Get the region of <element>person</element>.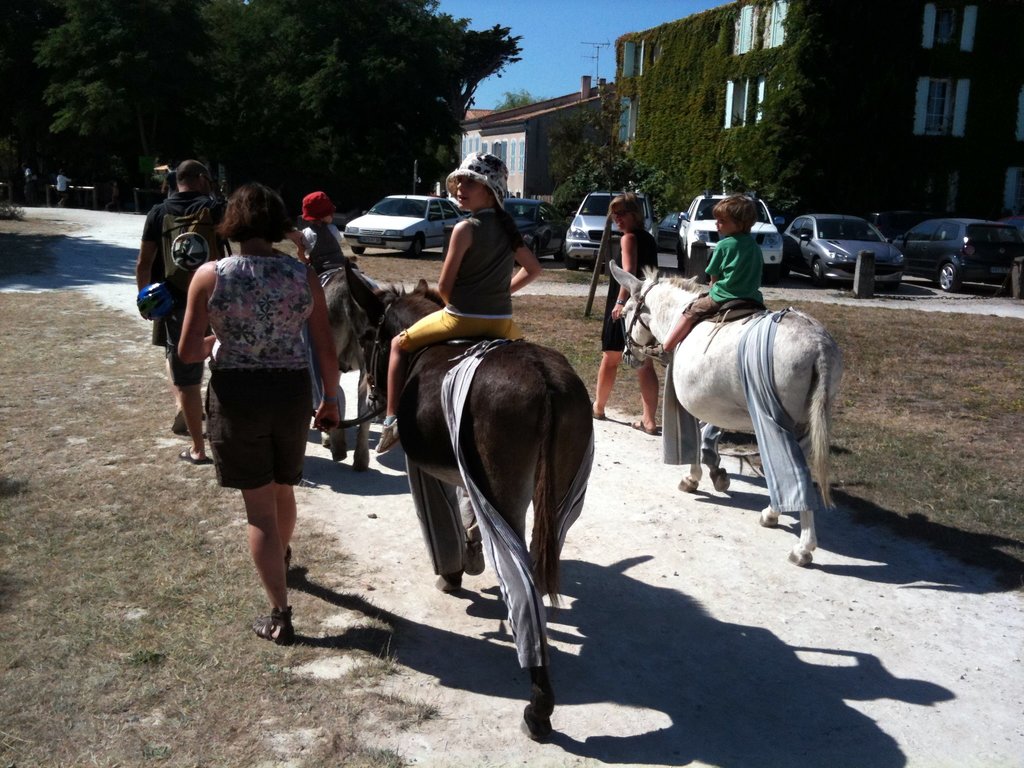
{"x1": 56, "y1": 170, "x2": 73, "y2": 209}.
